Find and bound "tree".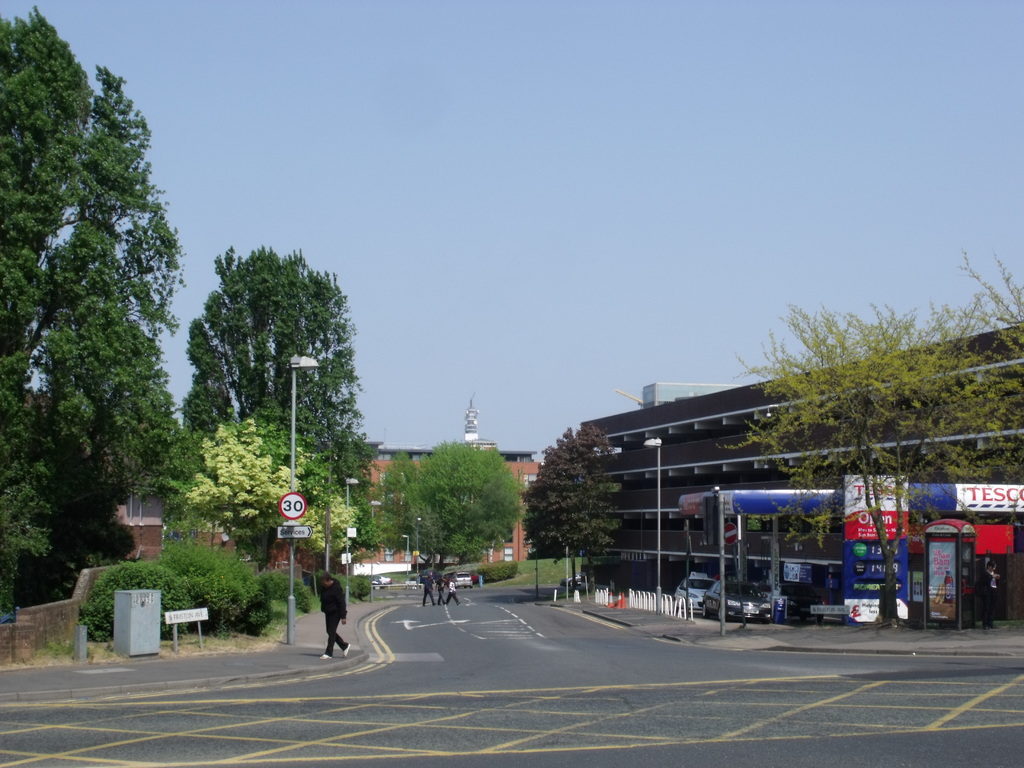
Bound: select_region(375, 448, 424, 558).
